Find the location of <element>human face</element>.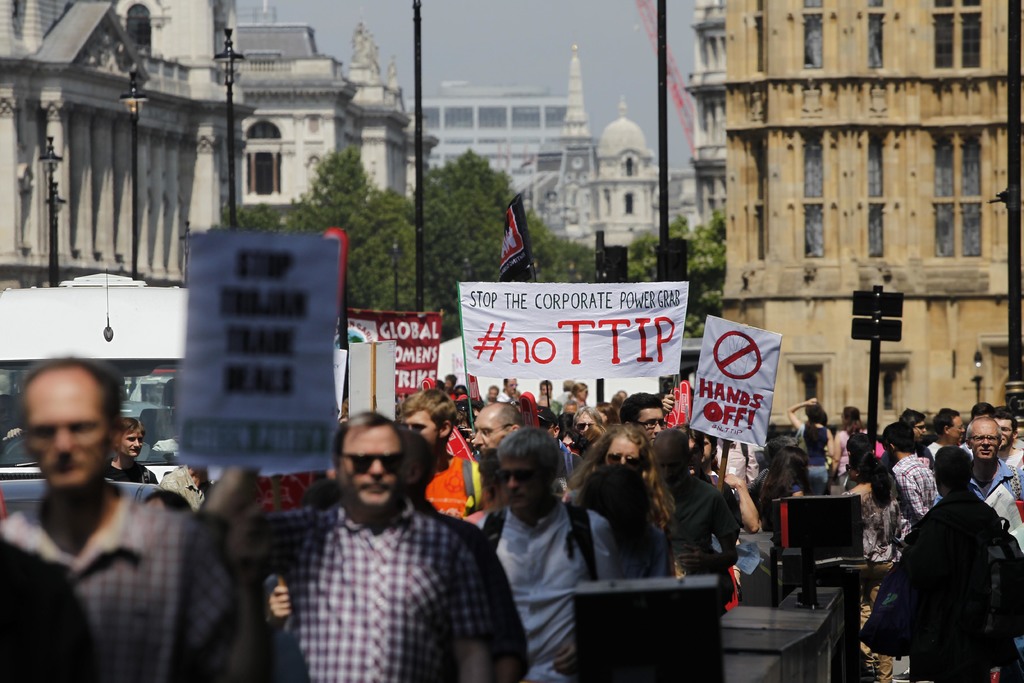
Location: 470/413/504/456.
